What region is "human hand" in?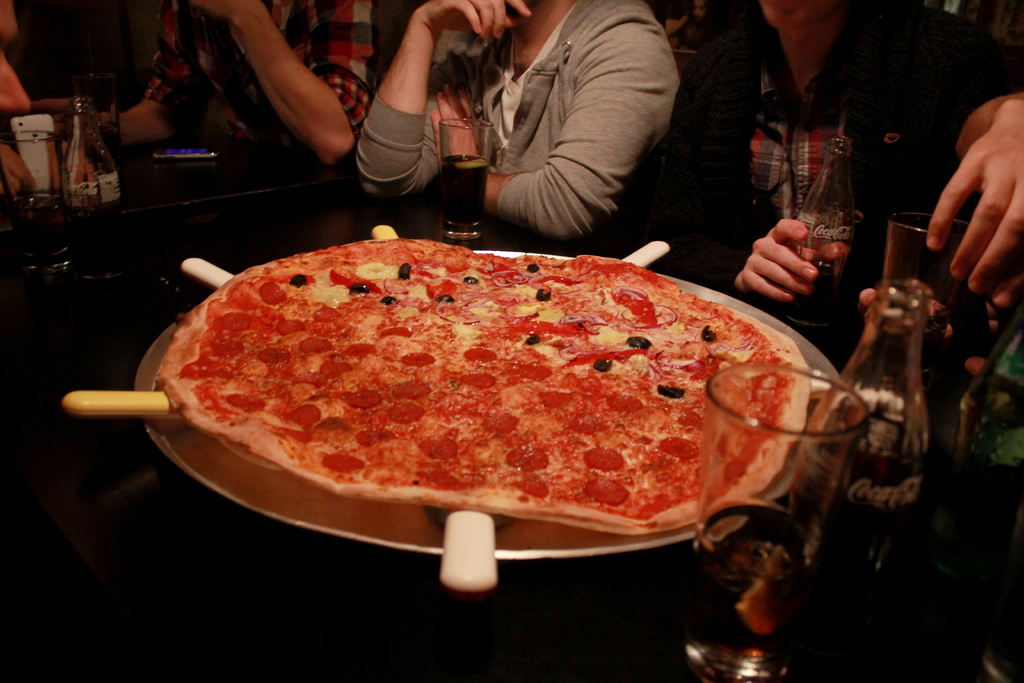
[420,0,534,46].
